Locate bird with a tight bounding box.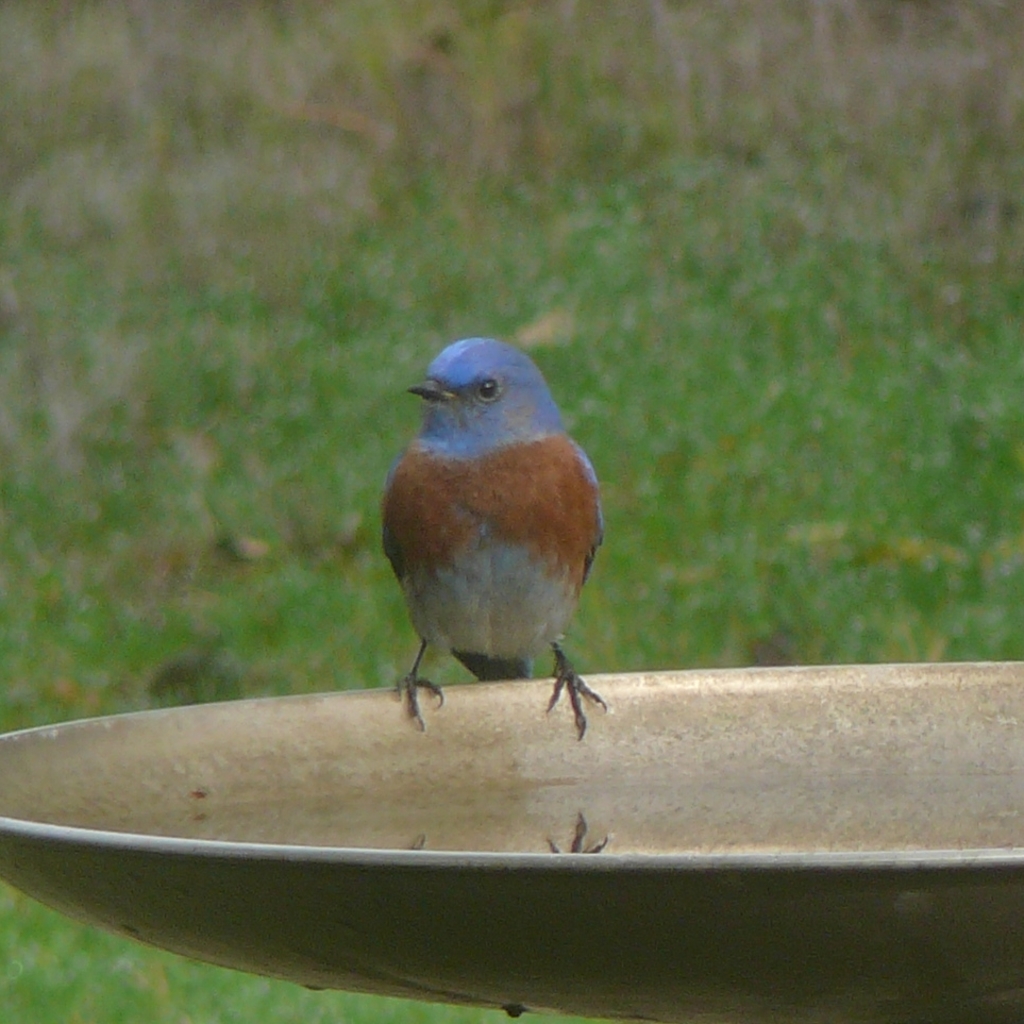
(363,345,622,728).
